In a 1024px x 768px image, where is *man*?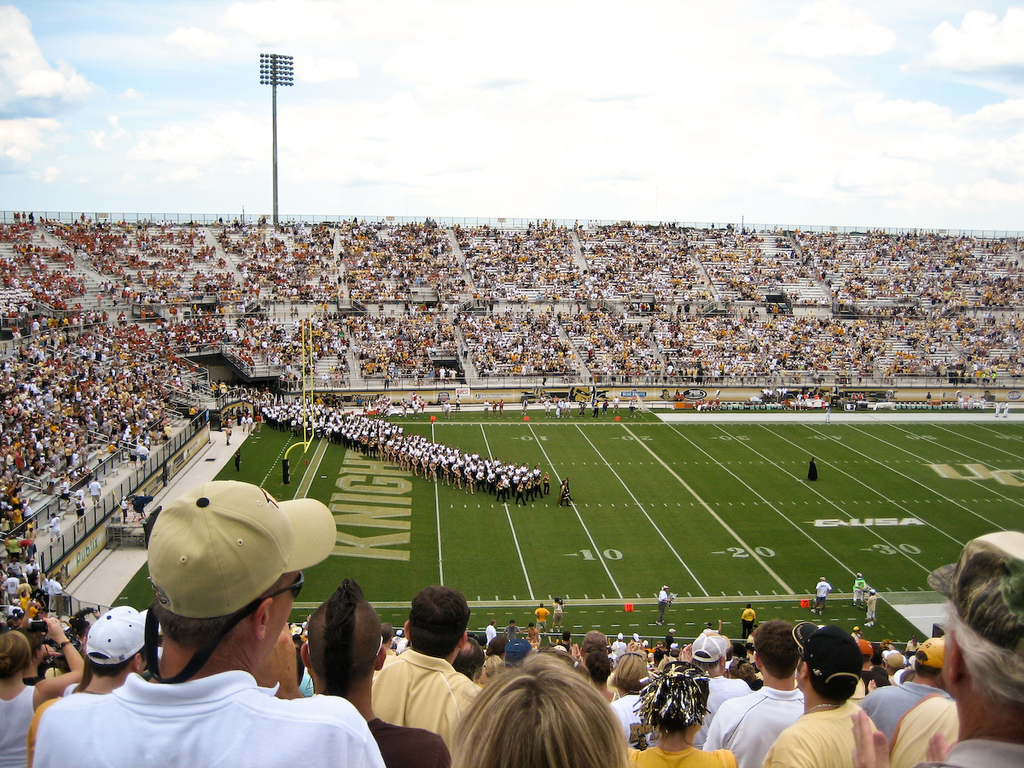
x1=300, y1=578, x2=450, y2=767.
